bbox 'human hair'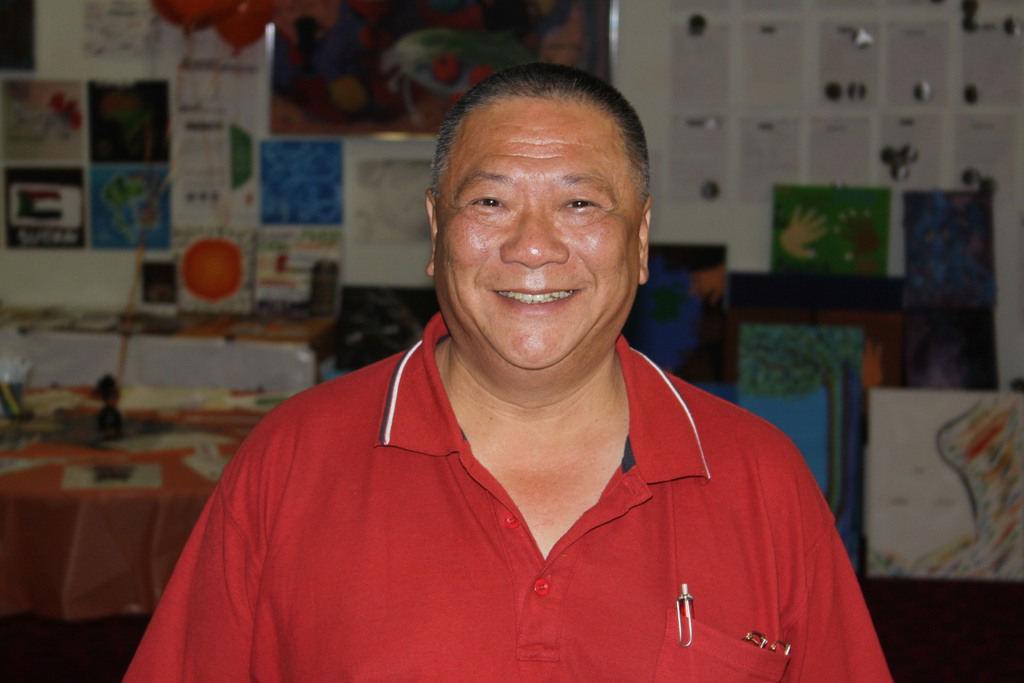
l=431, t=63, r=660, b=213
